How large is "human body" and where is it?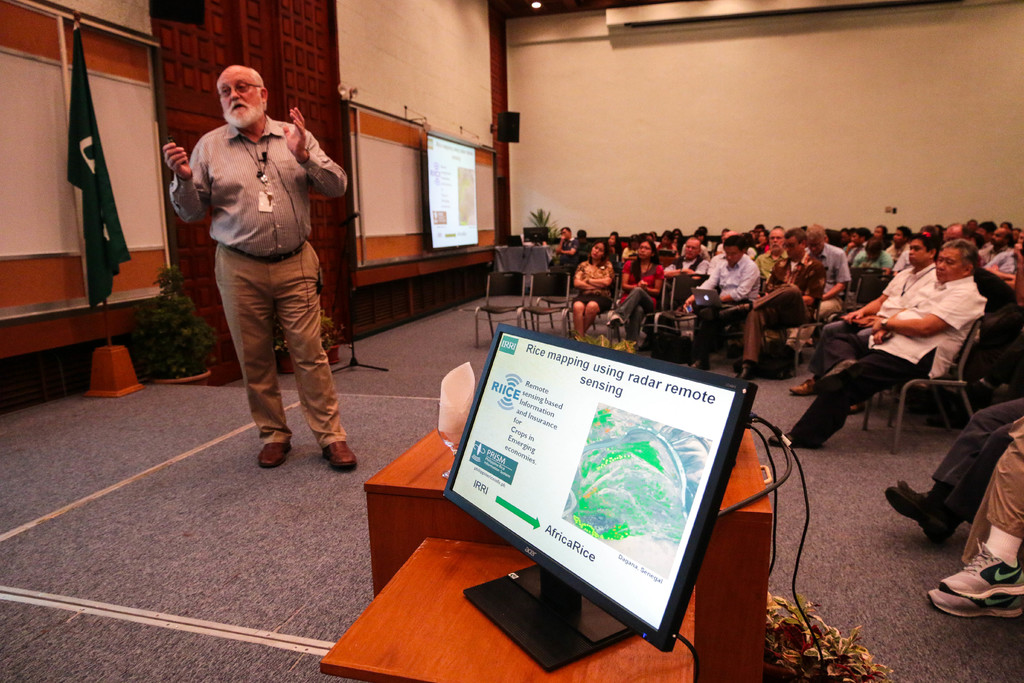
Bounding box: bbox(719, 227, 823, 381).
